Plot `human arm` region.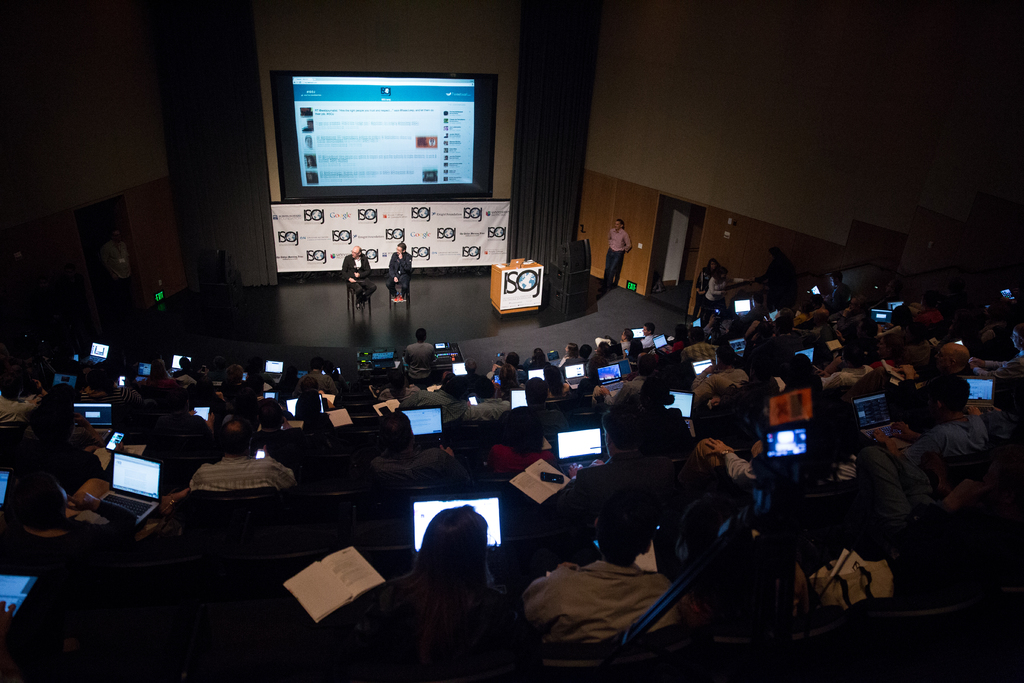
Plotted at {"x1": 384, "y1": 251, "x2": 397, "y2": 283}.
